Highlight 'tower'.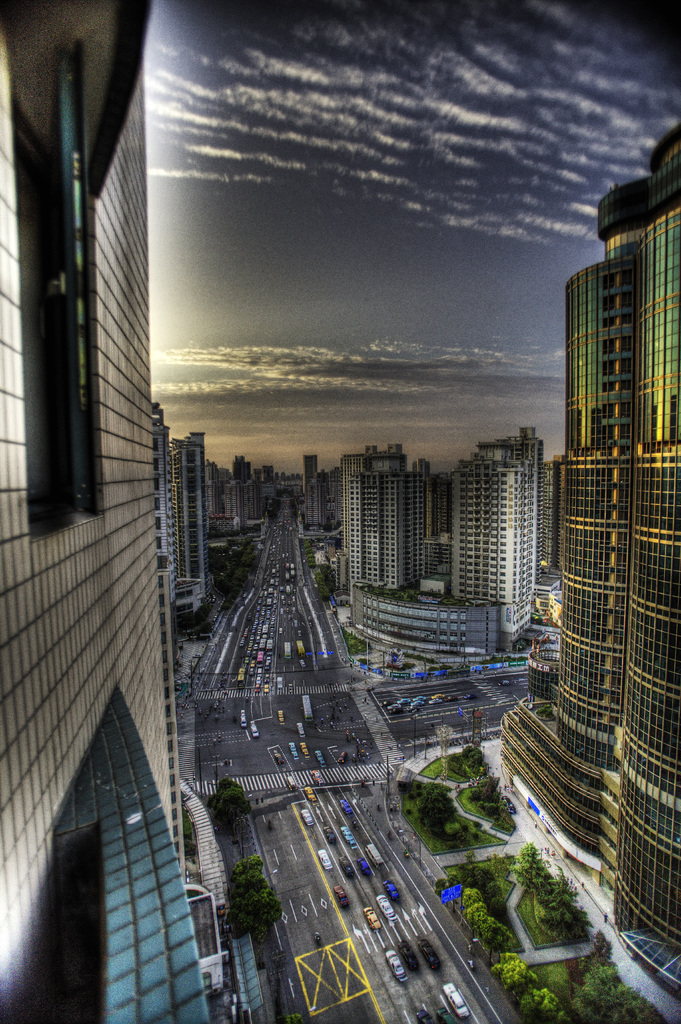
Highlighted region: <region>151, 395, 174, 584</region>.
